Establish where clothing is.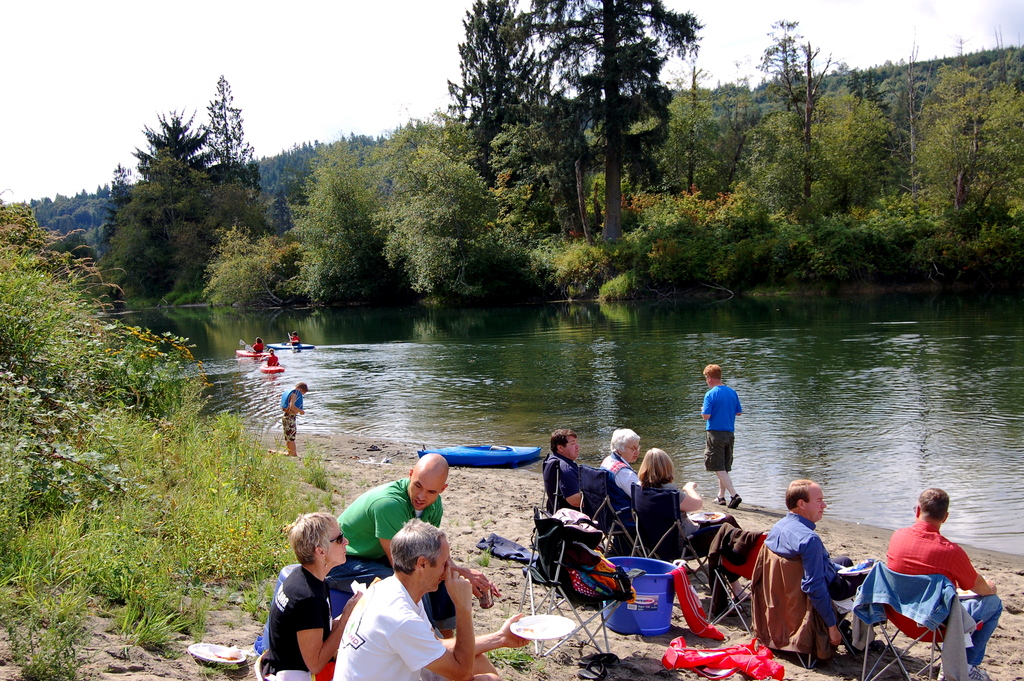
Established at [345, 472, 445, 559].
